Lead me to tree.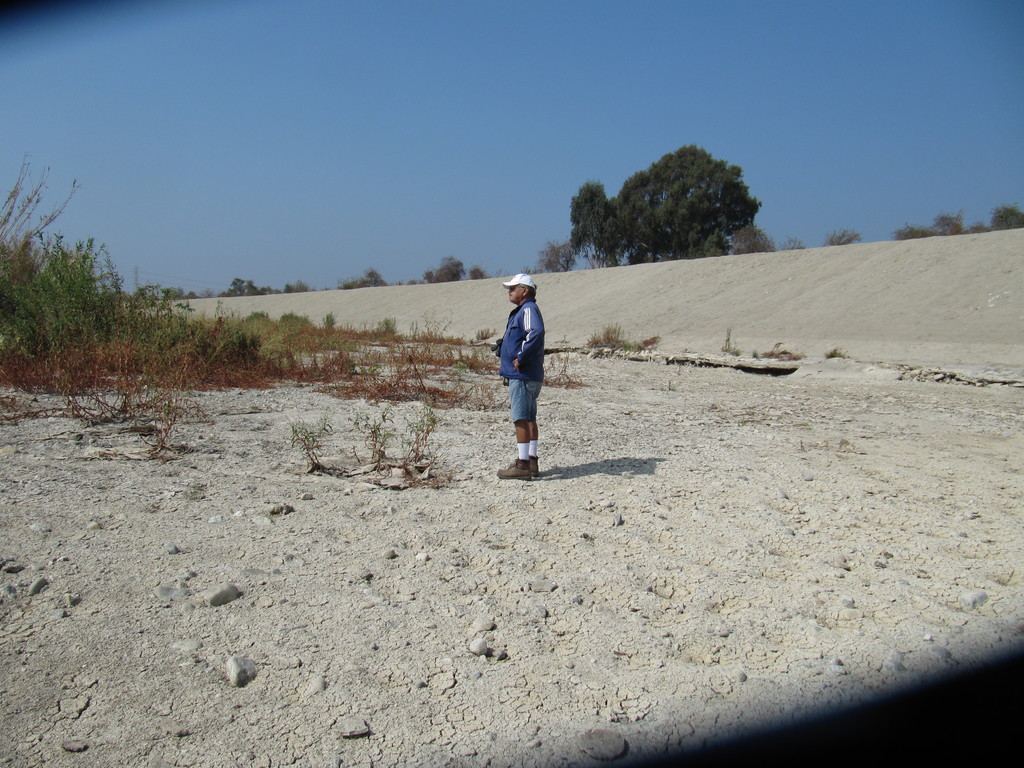
Lead to {"left": 558, "top": 139, "right": 769, "bottom": 262}.
